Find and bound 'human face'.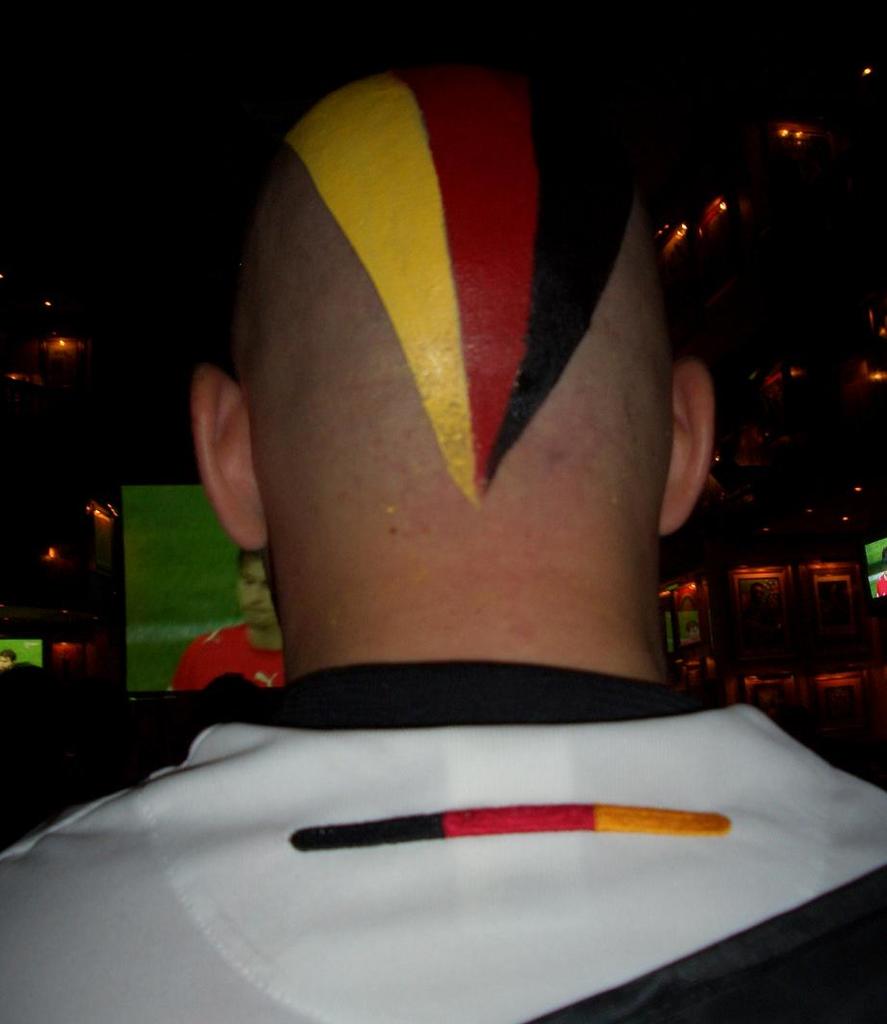
Bound: select_region(240, 563, 276, 630).
